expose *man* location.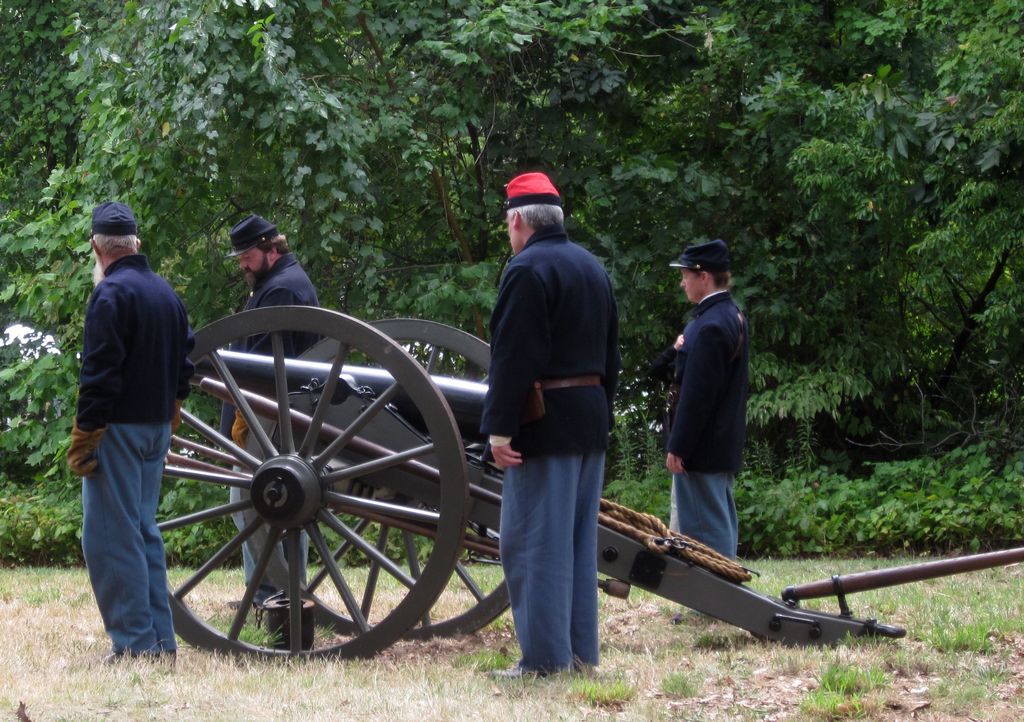
Exposed at (65,205,189,657).
